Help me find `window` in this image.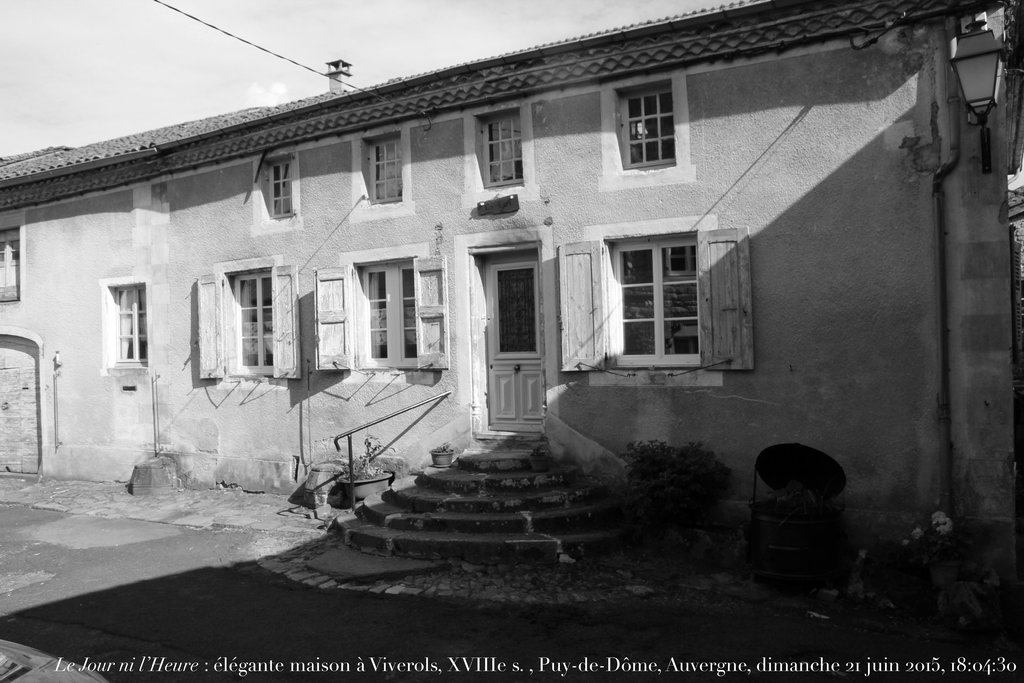
Found it: (left=615, top=89, right=675, bottom=172).
